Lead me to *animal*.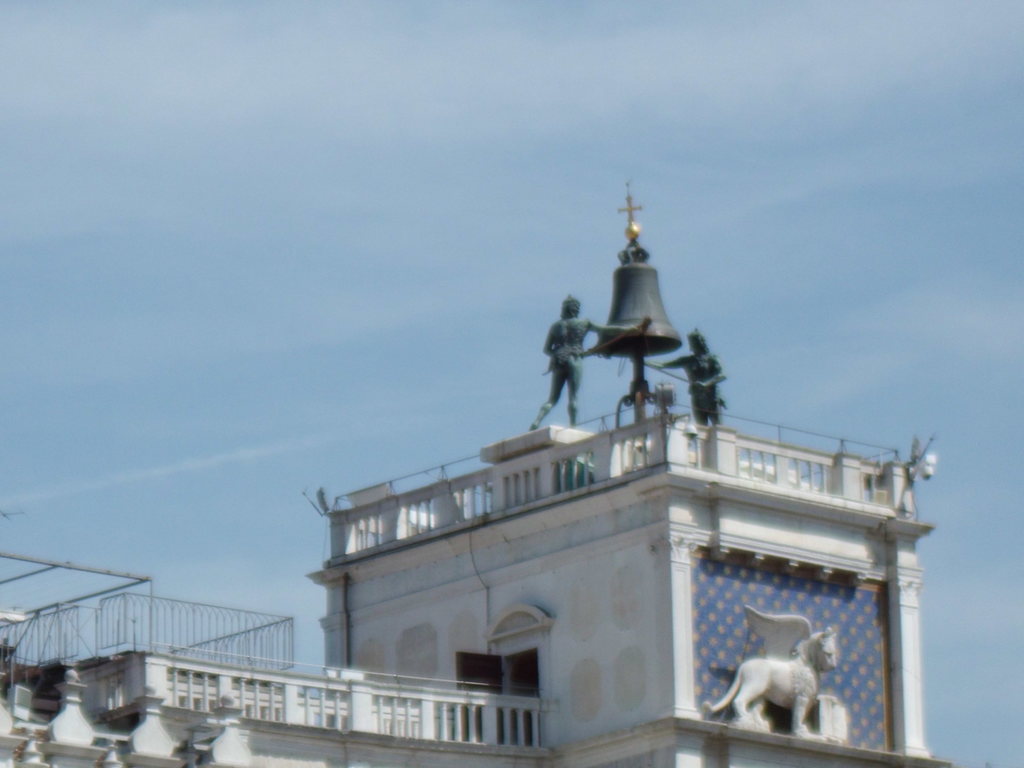
Lead to region(705, 605, 844, 741).
